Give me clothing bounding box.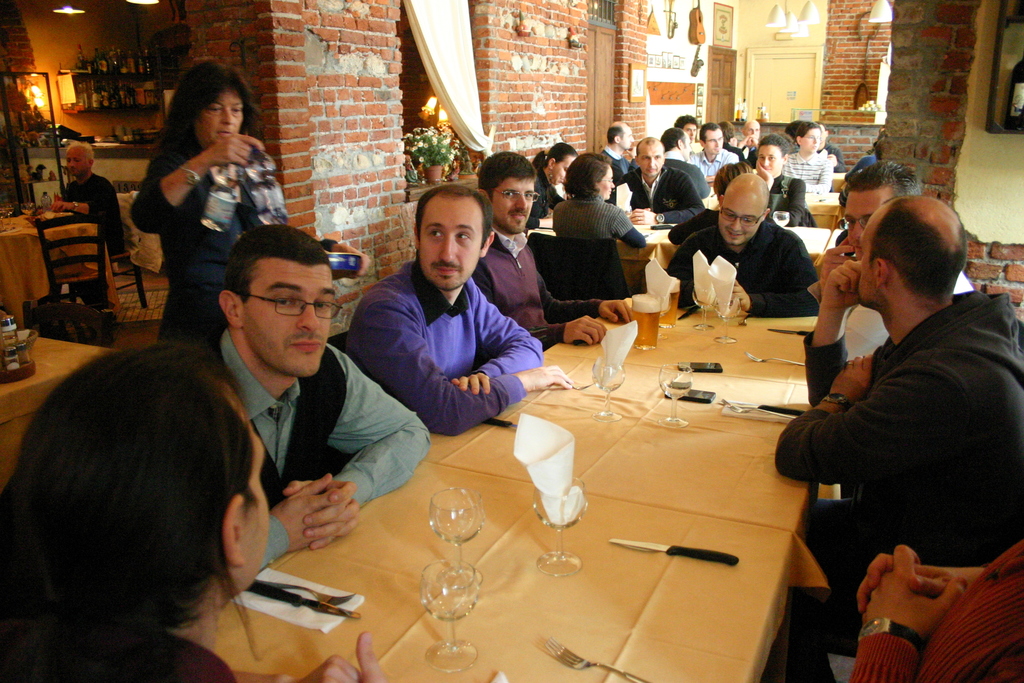
box=[666, 220, 820, 317].
